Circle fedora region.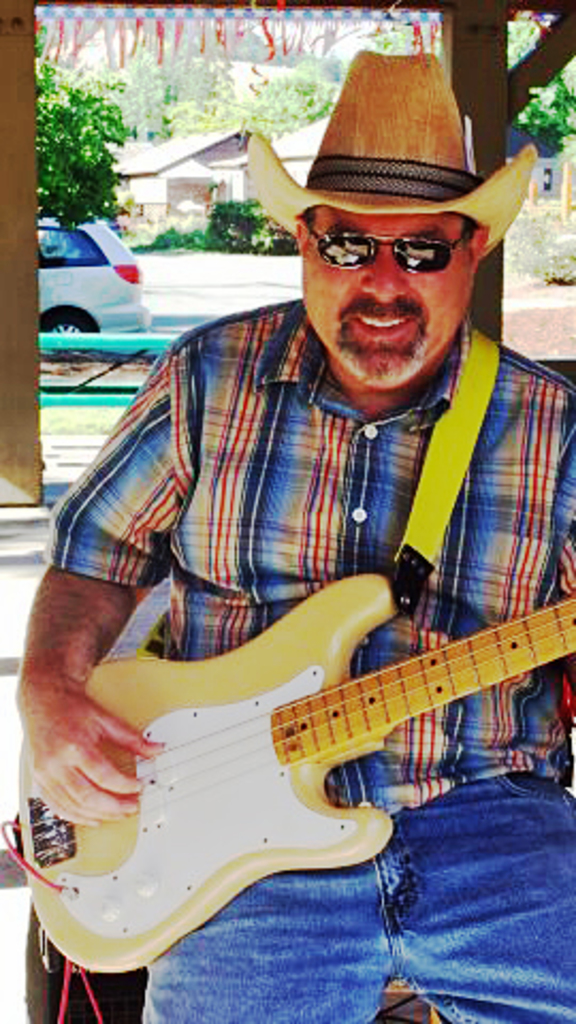
Region: x1=250 y1=73 x2=510 y2=235.
